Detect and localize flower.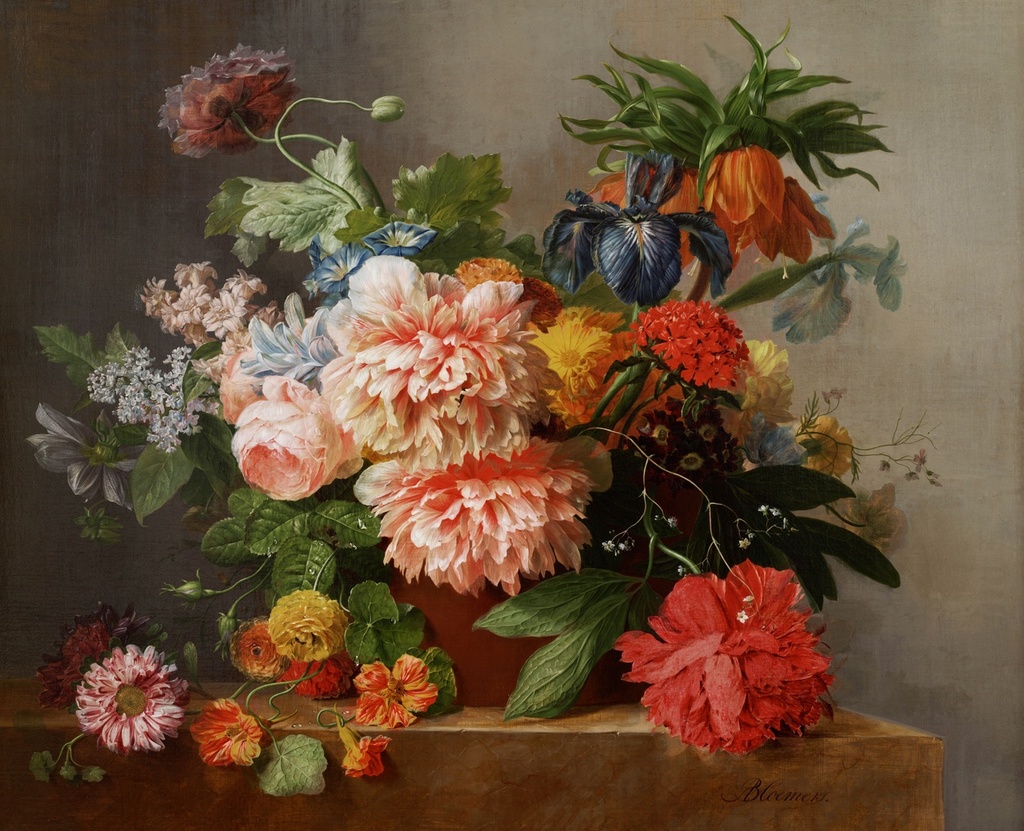
Localized at (x1=795, y1=415, x2=852, y2=477).
